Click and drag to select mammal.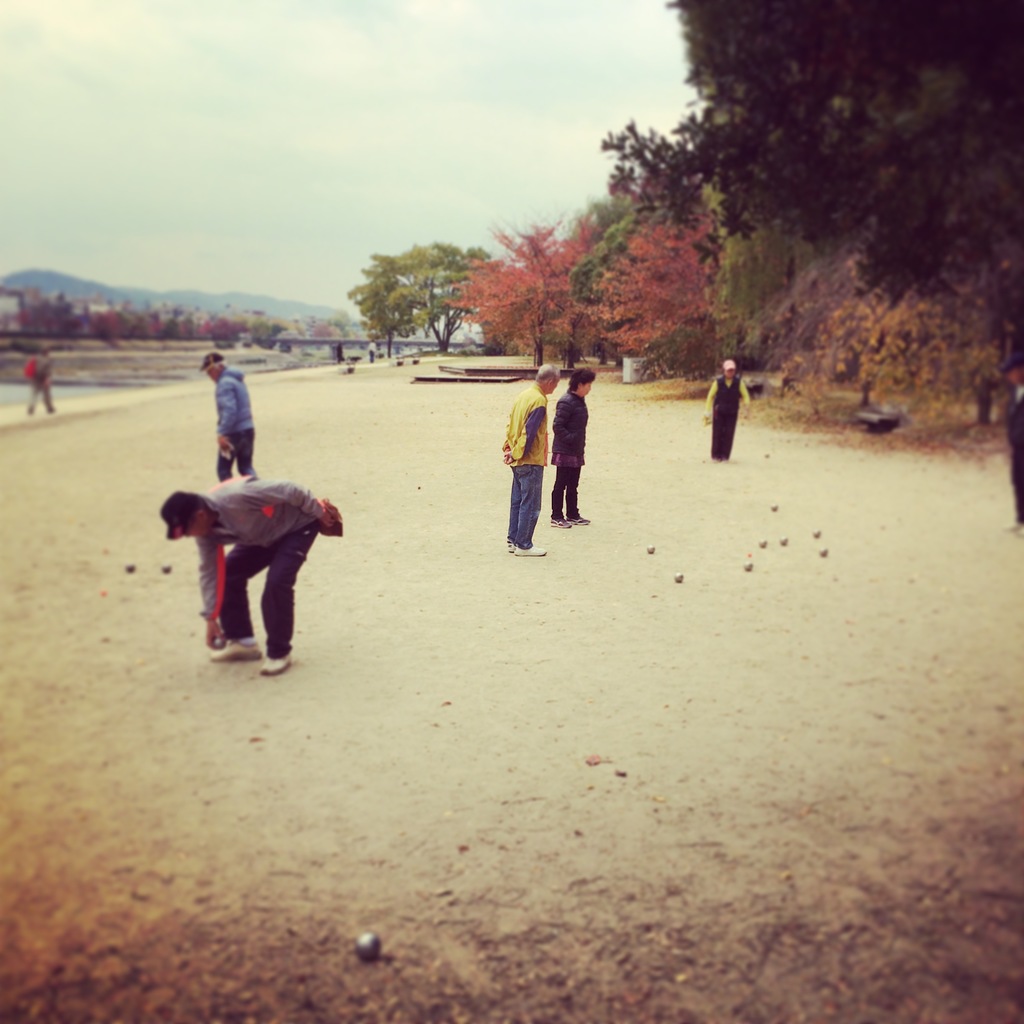
Selection: (left=501, top=361, right=557, bottom=560).
